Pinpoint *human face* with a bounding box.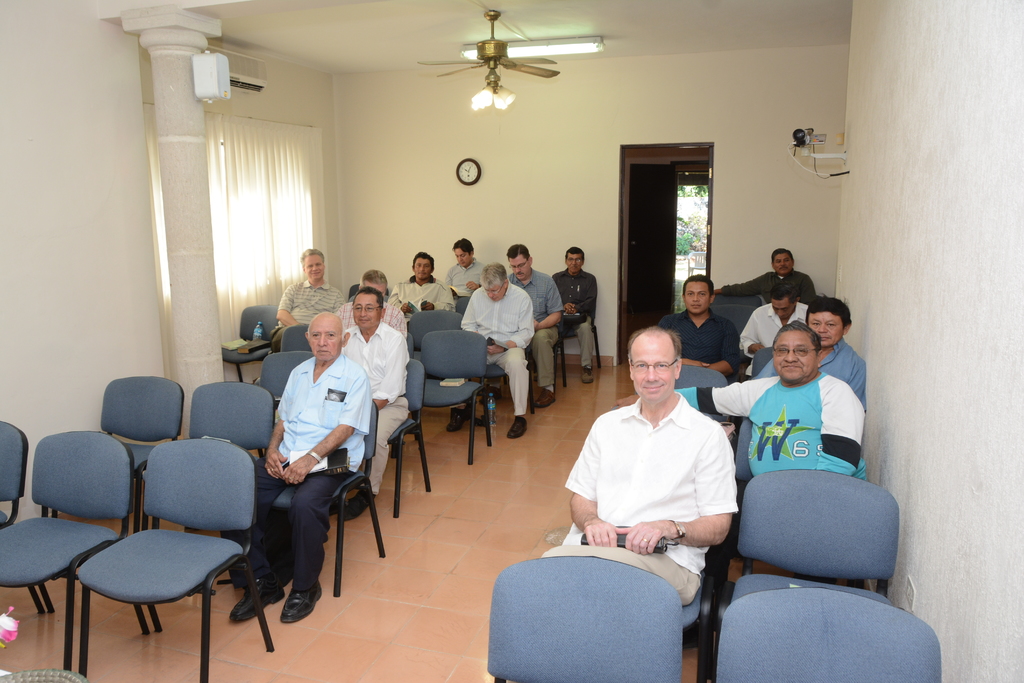
[772,302,794,318].
